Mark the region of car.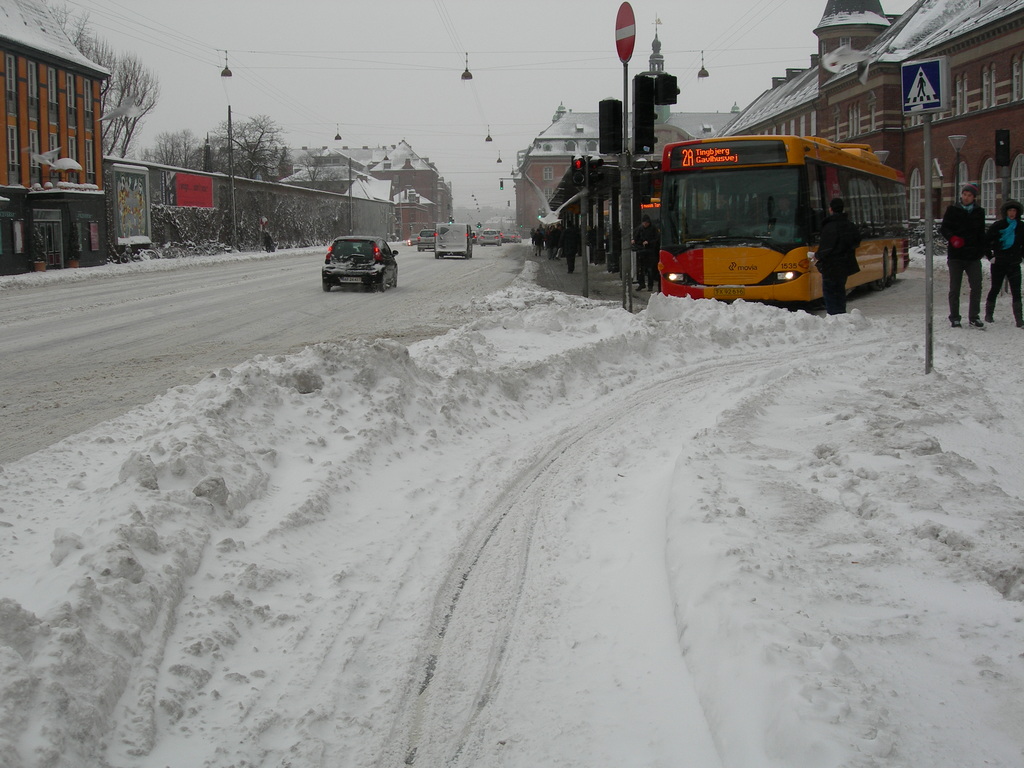
Region: 413, 228, 435, 252.
